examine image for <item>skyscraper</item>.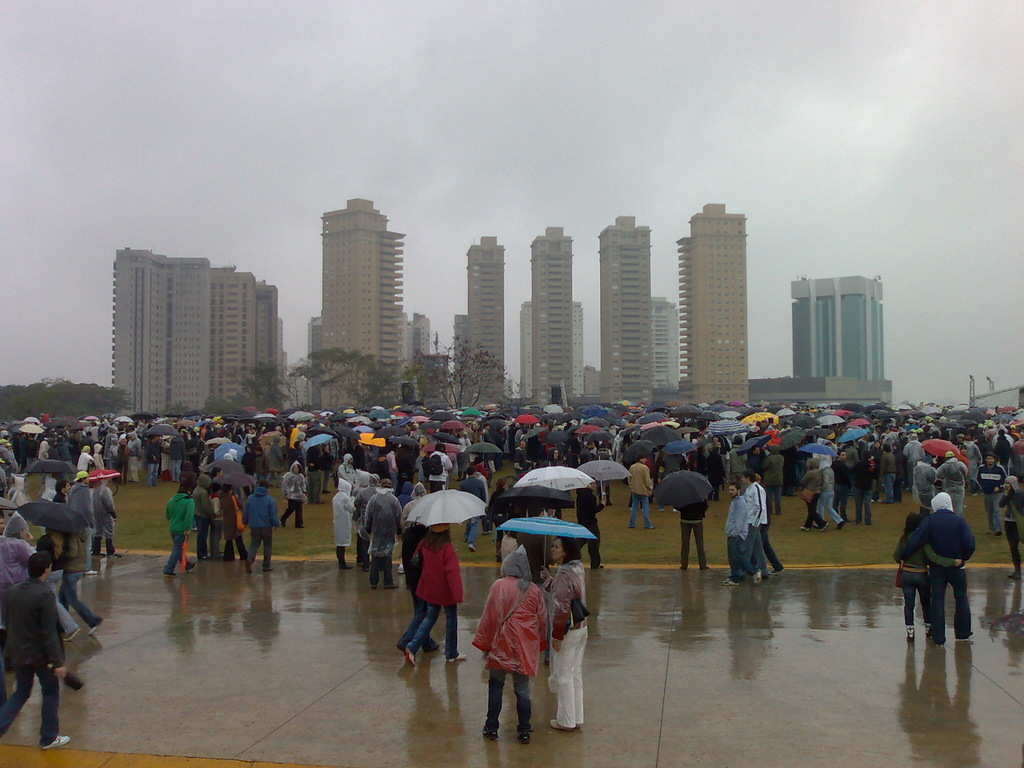
Examination result: (209,266,291,399).
